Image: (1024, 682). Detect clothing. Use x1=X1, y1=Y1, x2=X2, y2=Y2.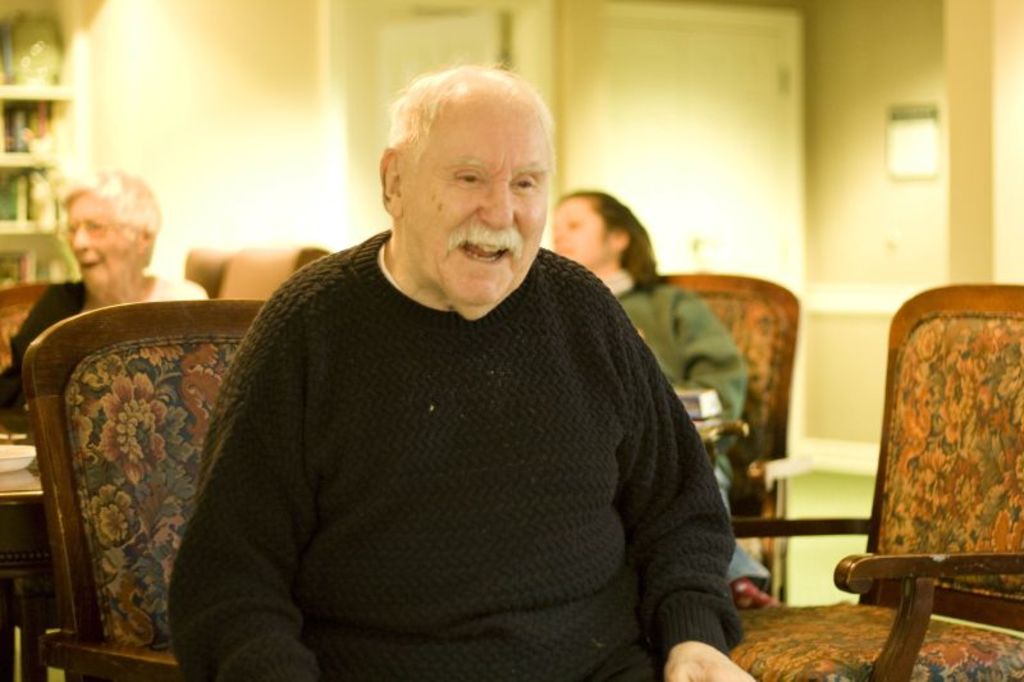
x1=594, y1=278, x2=753, y2=447.
